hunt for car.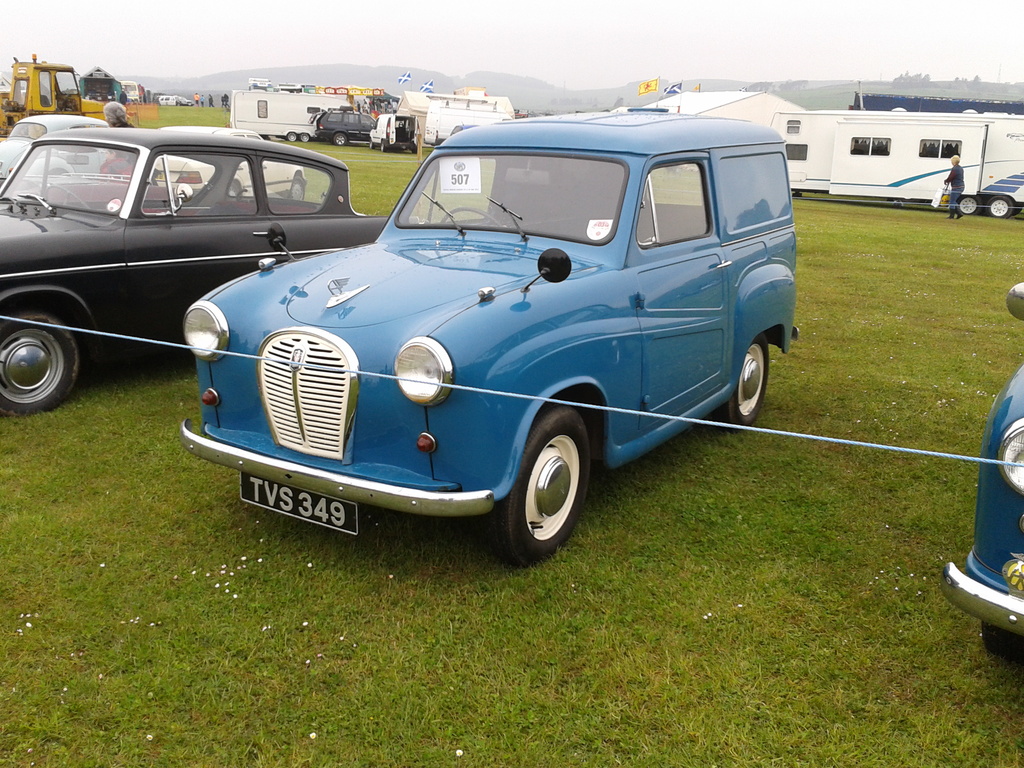
Hunted down at pyautogui.locateOnScreen(938, 283, 1023, 655).
